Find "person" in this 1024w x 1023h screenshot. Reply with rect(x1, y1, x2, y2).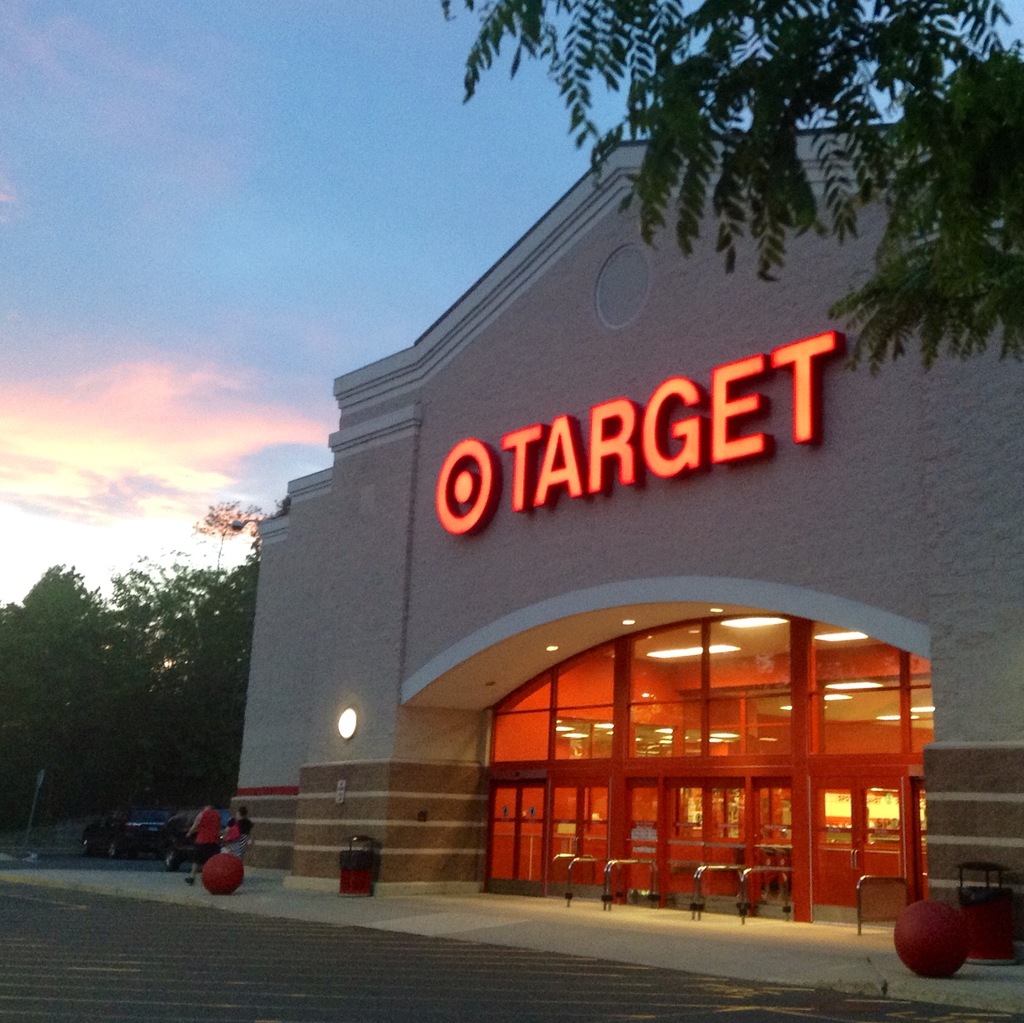
rect(178, 798, 216, 885).
